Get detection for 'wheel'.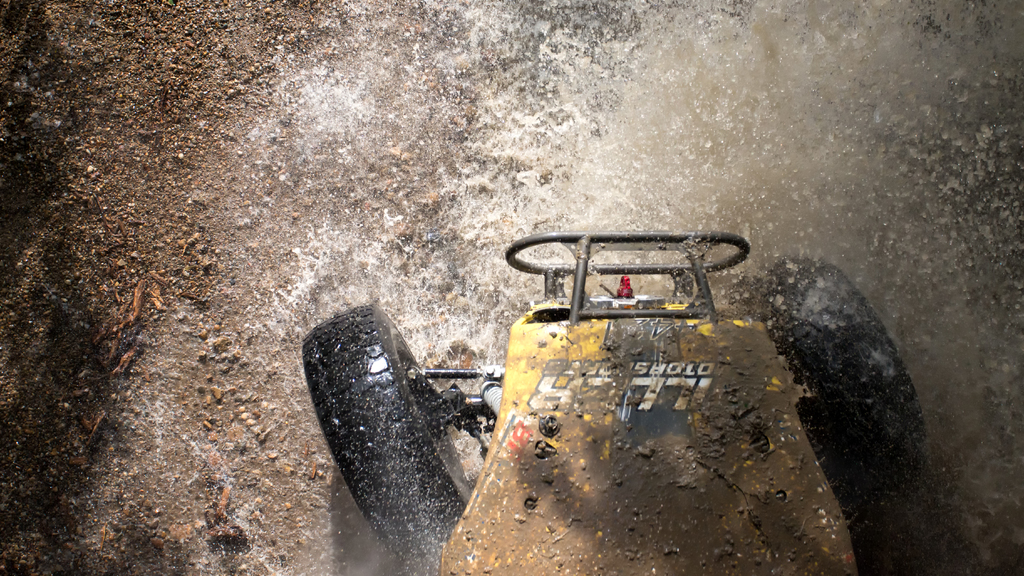
Detection: (305,278,481,538).
